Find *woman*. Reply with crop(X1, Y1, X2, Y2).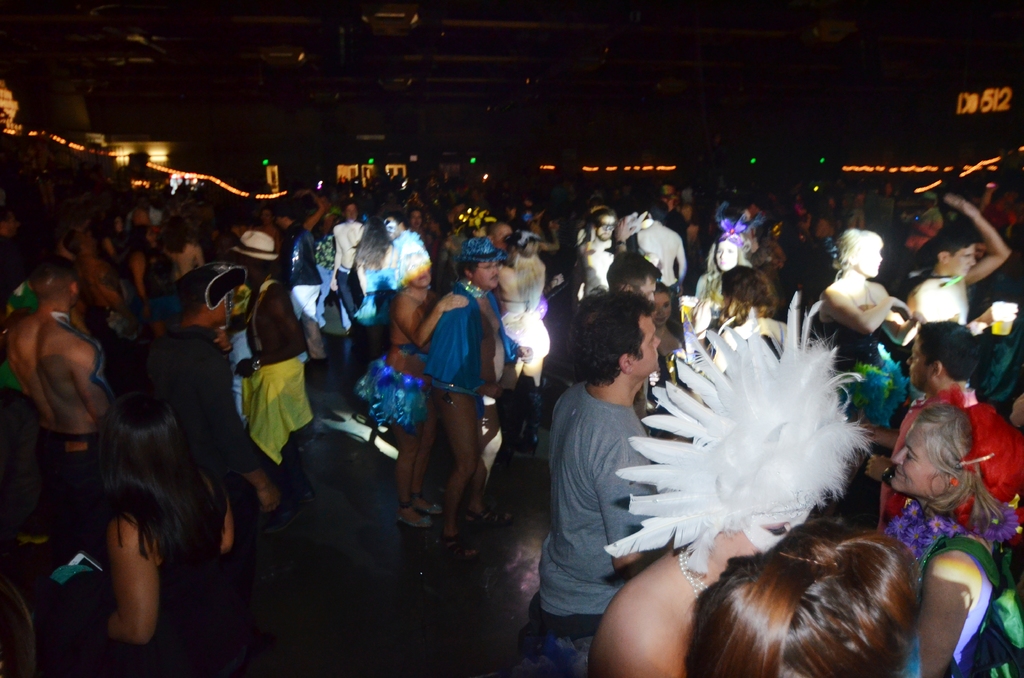
crop(644, 277, 682, 439).
